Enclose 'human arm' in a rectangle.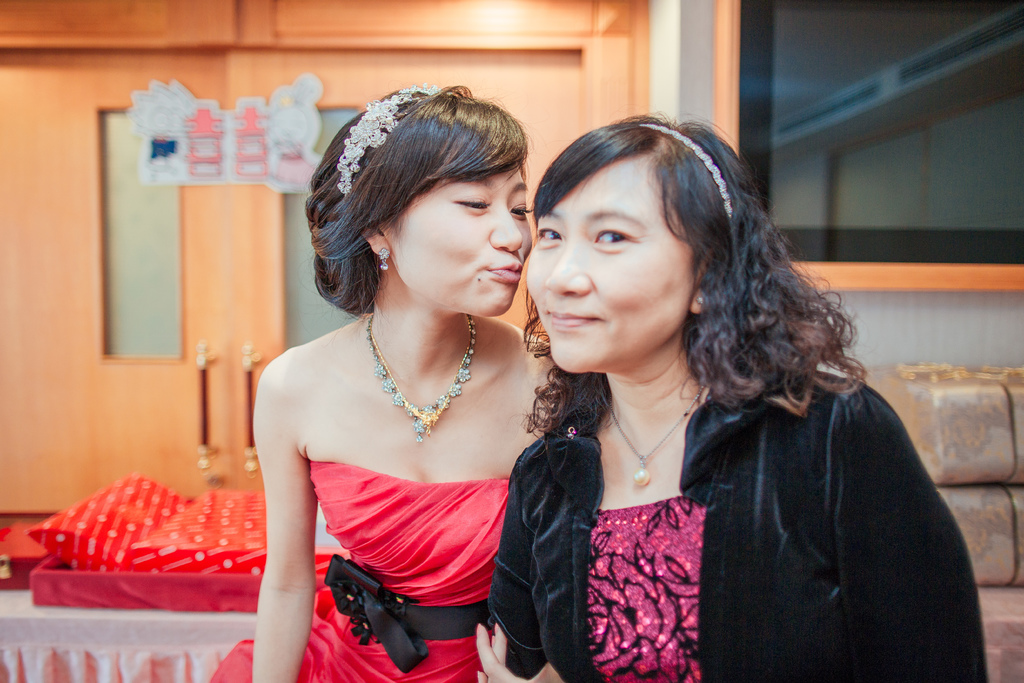
488 451 545 681.
